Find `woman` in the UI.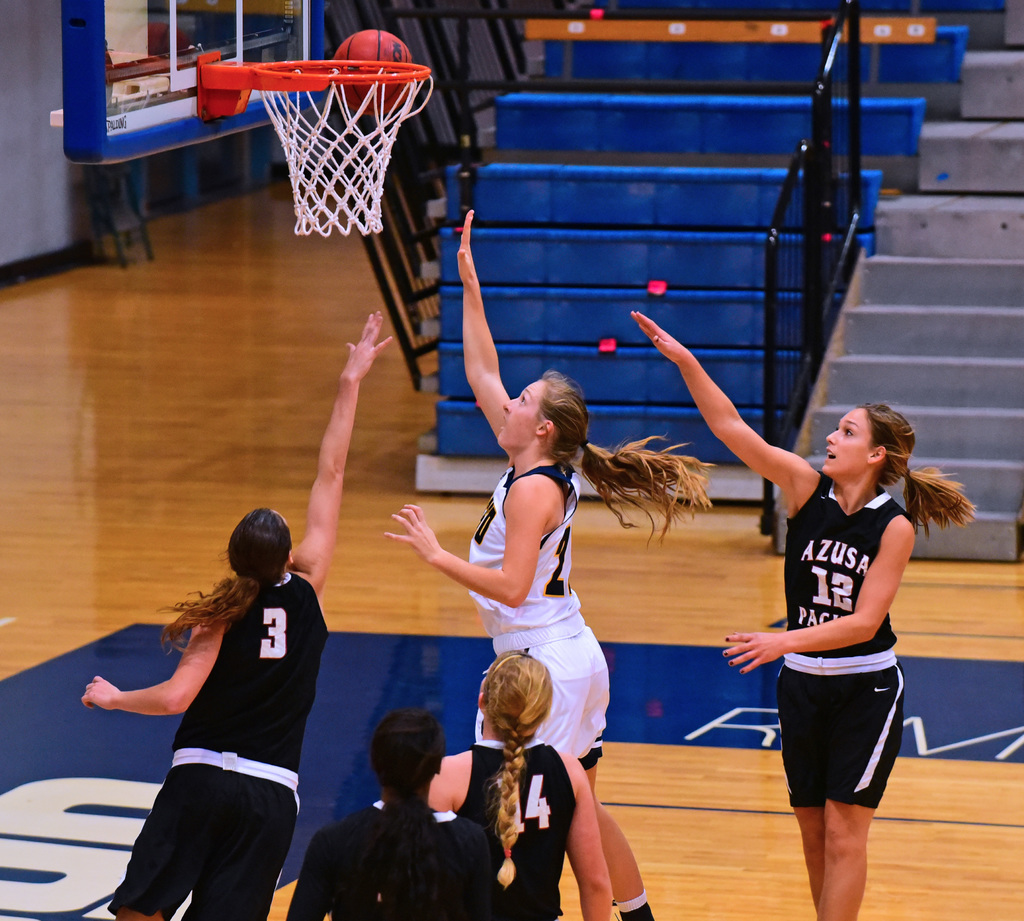
UI element at bbox=[71, 310, 400, 920].
